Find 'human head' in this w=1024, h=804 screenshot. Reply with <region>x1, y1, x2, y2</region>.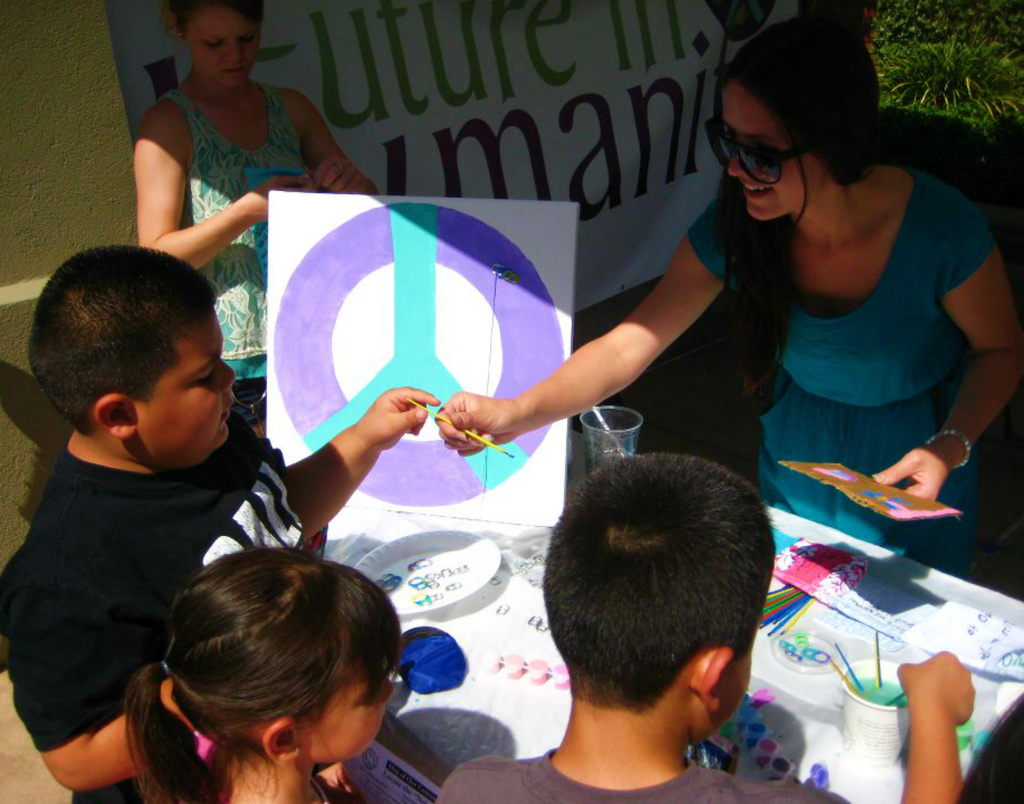
<region>166, 547, 393, 768</region>.
